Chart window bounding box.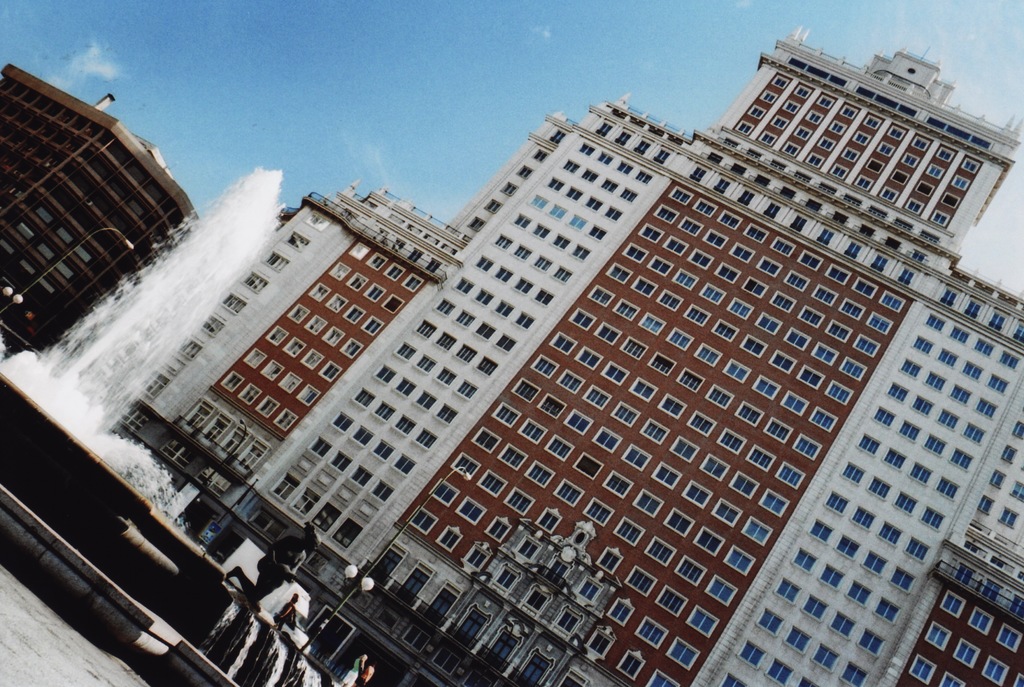
Charted: rect(867, 315, 891, 332).
